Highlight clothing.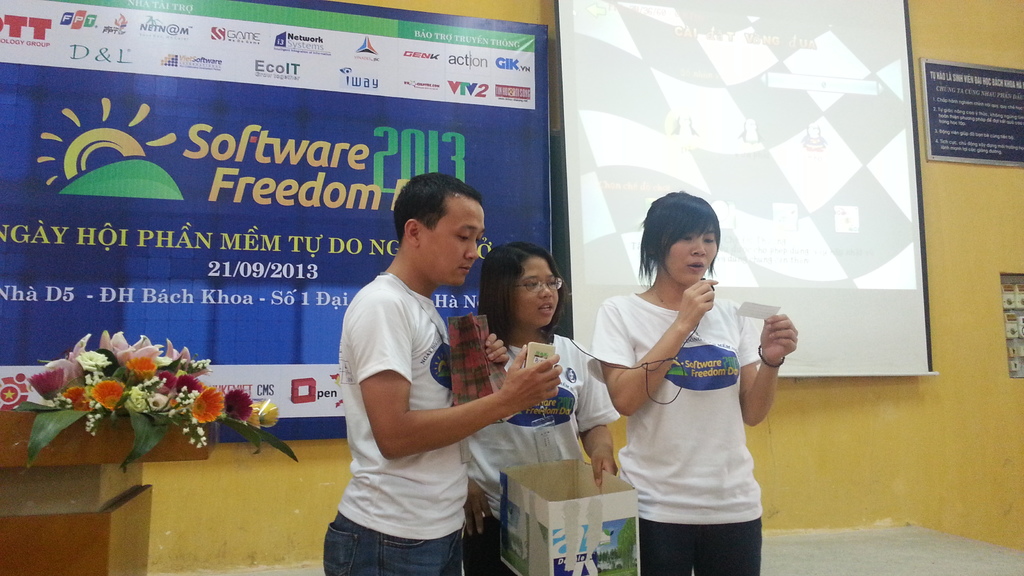
Highlighted region: (607, 246, 786, 549).
